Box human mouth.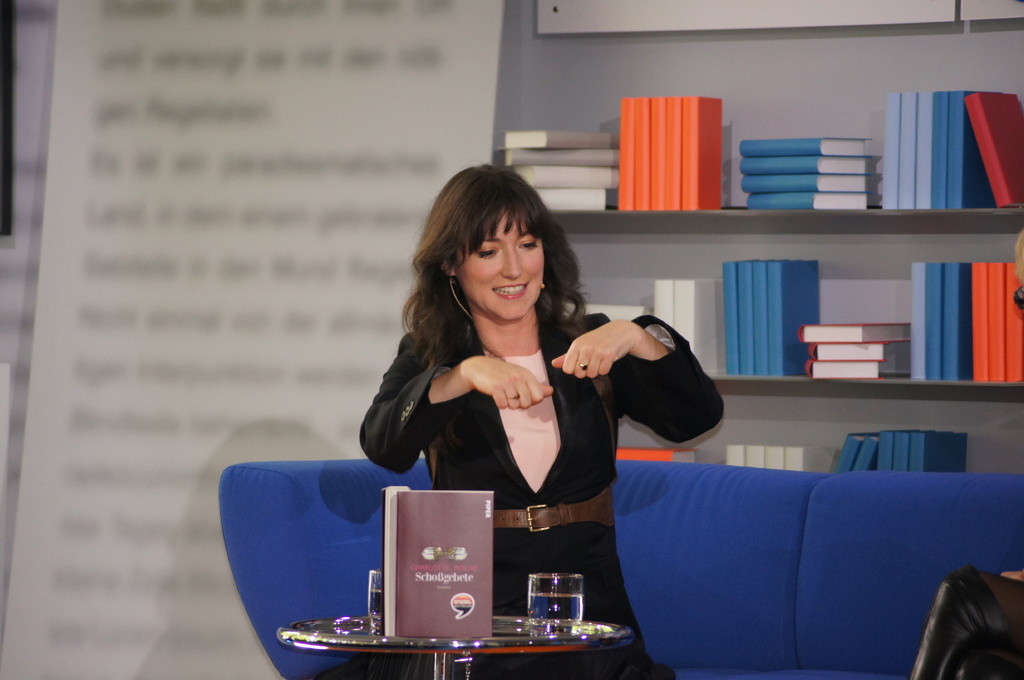
select_region(492, 281, 527, 301).
